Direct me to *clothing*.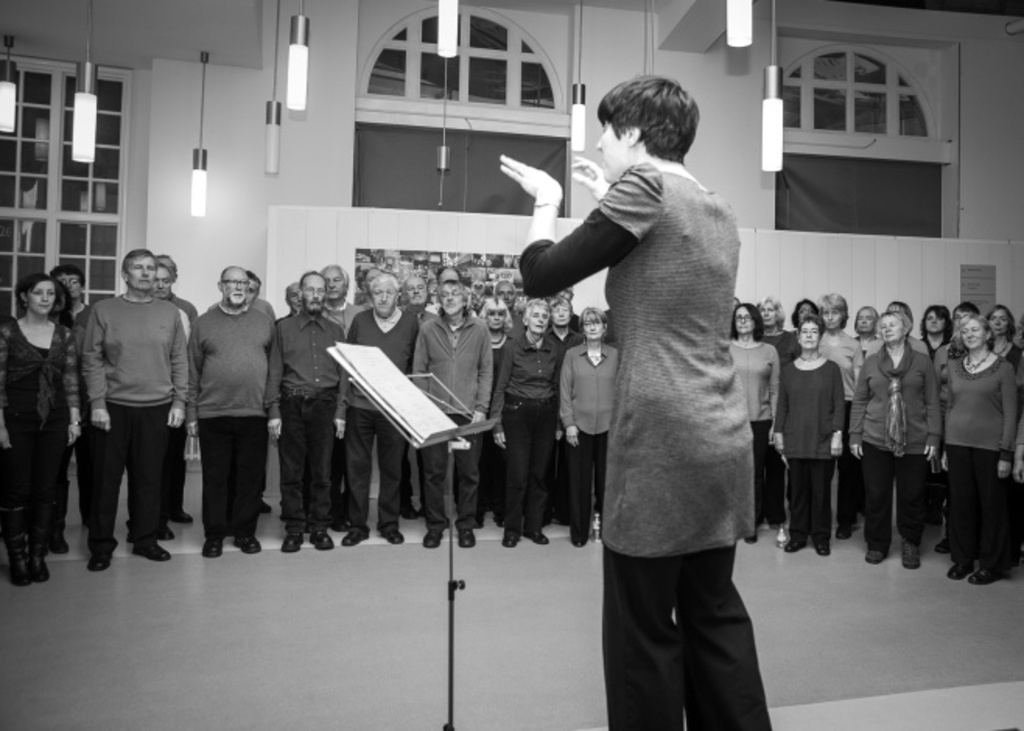
Direction: detection(0, 313, 81, 554).
